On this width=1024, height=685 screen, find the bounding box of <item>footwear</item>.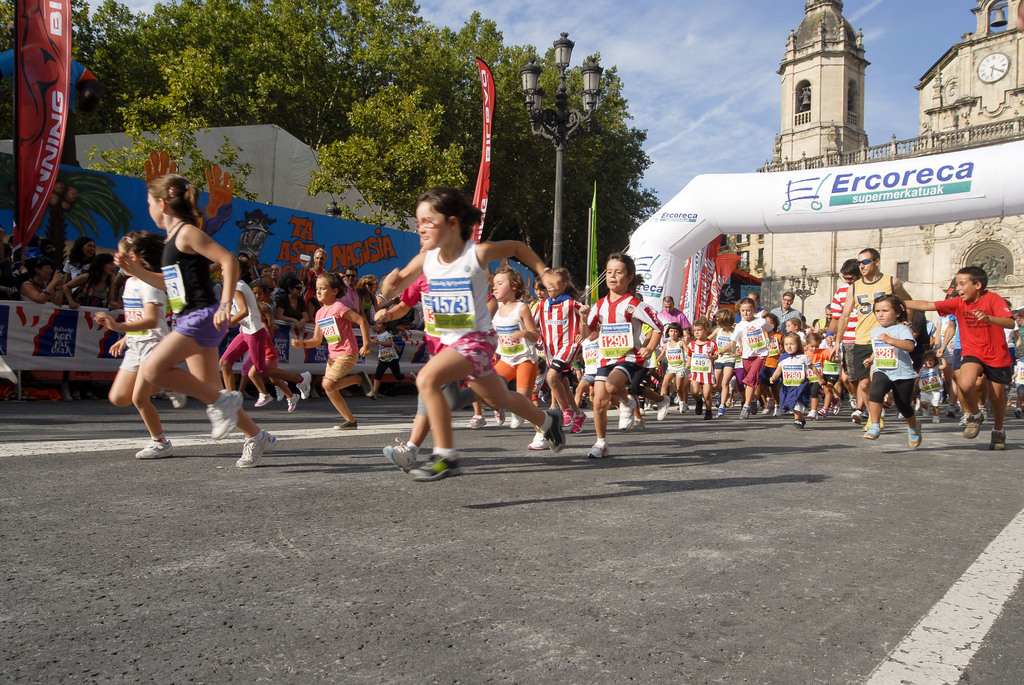
Bounding box: 848, 395, 854, 409.
